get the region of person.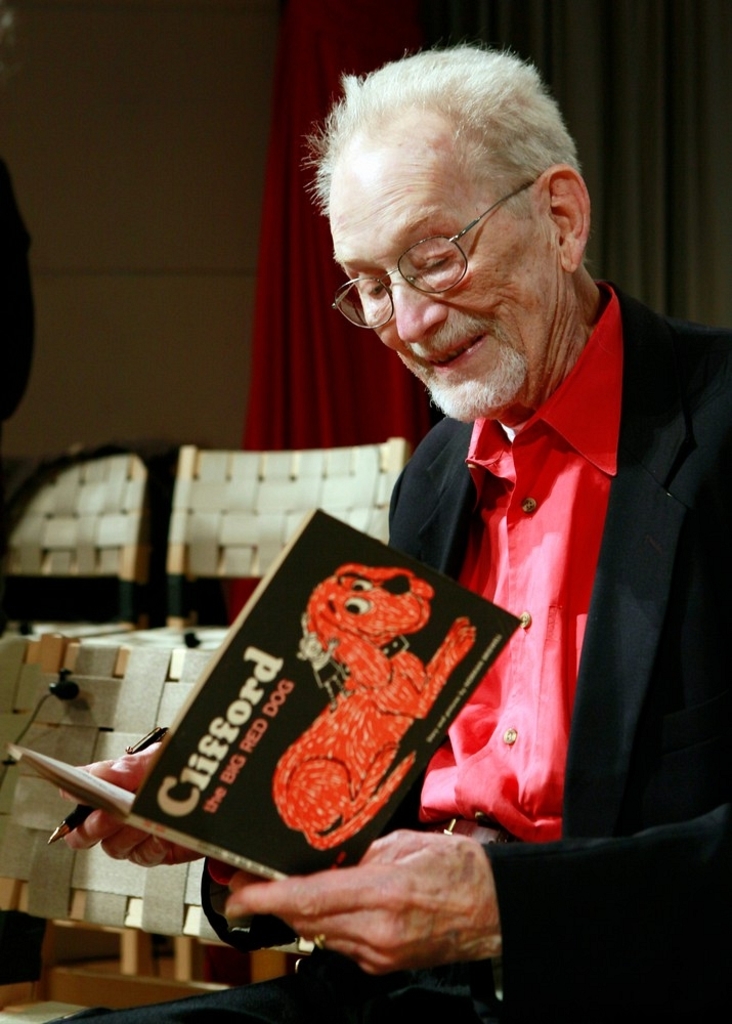
rect(68, 40, 731, 1023).
